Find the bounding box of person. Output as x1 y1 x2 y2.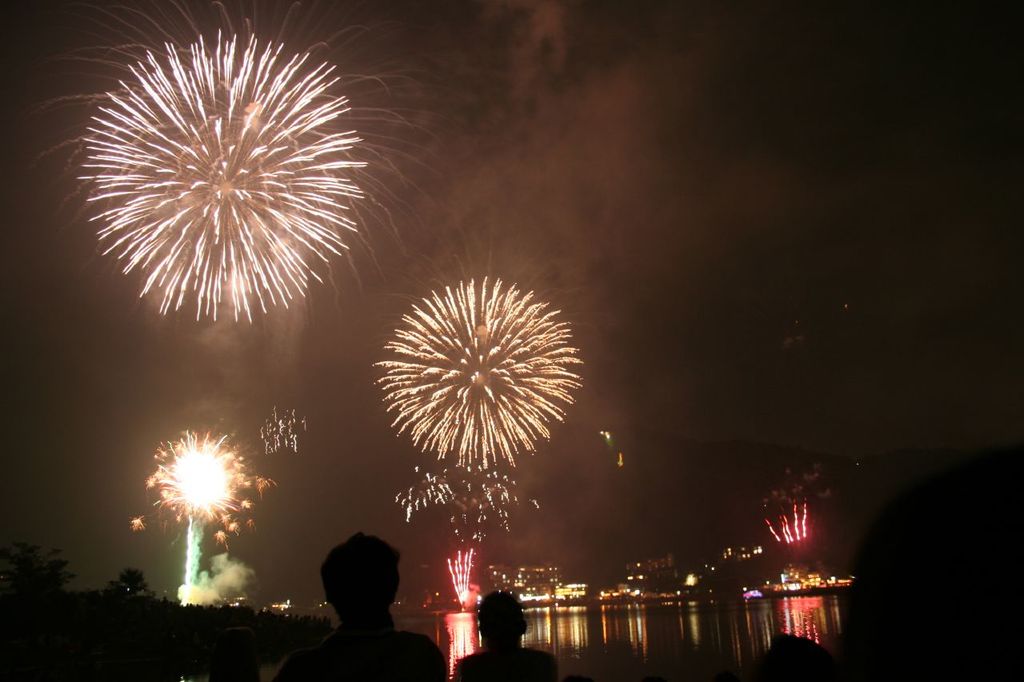
454 593 557 681.
